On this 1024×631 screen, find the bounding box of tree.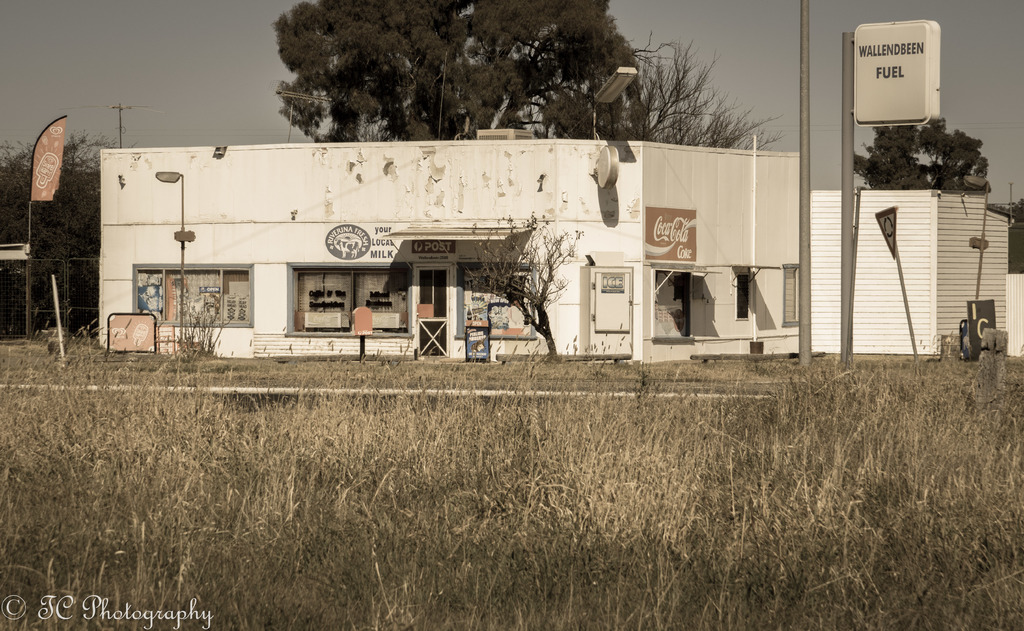
Bounding box: bbox=[627, 38, 780, 147].
